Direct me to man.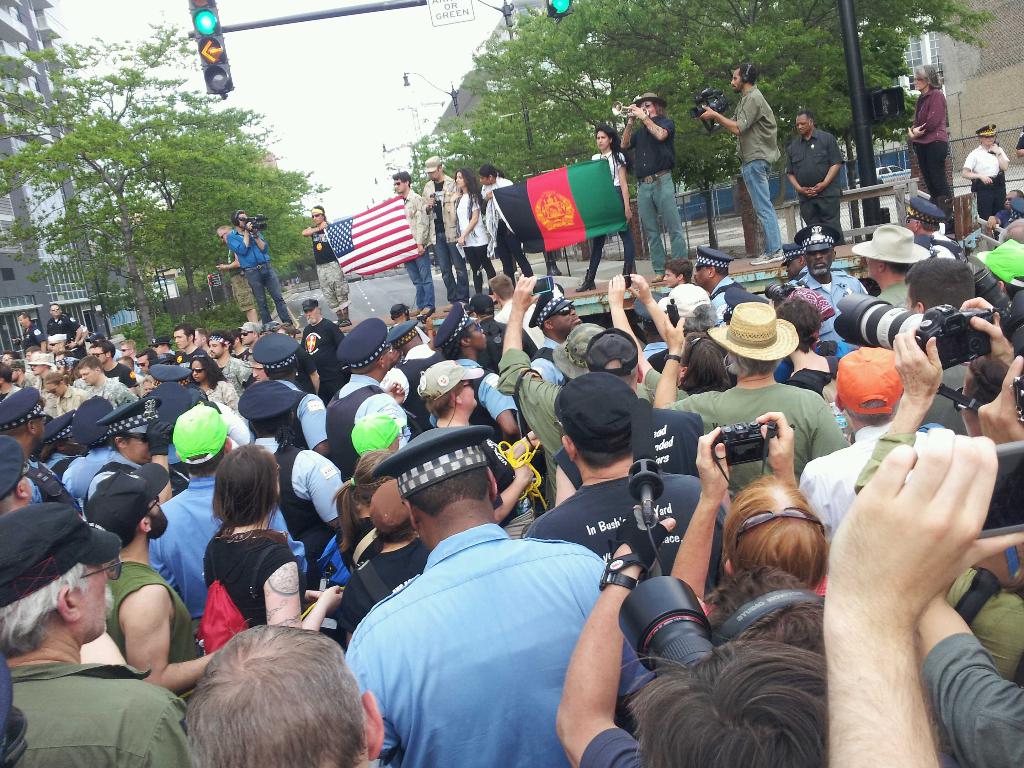
Direction: (15,312,45,353).
